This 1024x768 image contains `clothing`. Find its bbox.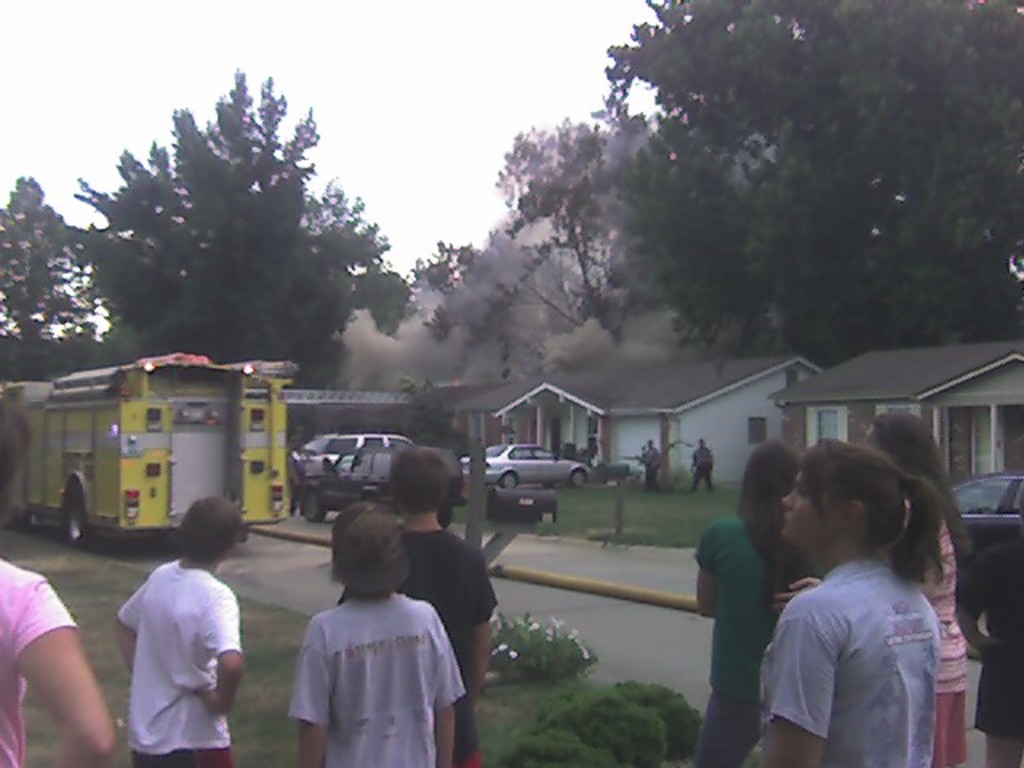
x1=339 y1=531 x2=498 y2=766.
